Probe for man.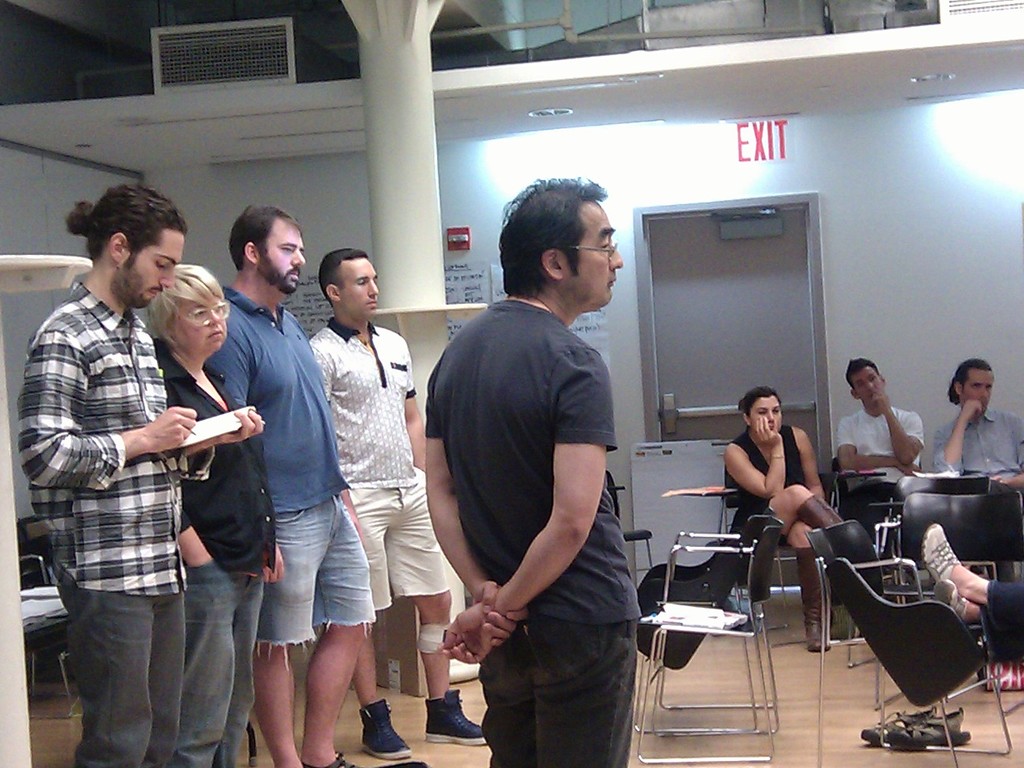
Probe result: {"x1": 13, "y1": 183, "x2": 261, "y2": 767}.
